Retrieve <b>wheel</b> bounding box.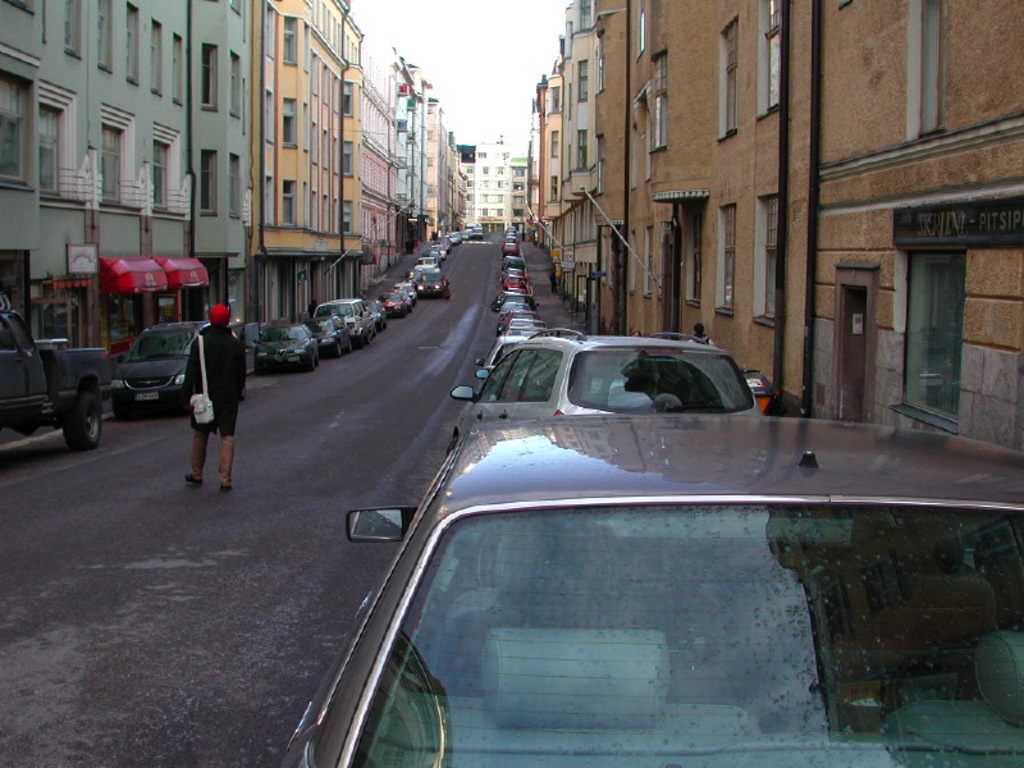
Bounding box: left=346, top=338, right=352, bottom=352.
